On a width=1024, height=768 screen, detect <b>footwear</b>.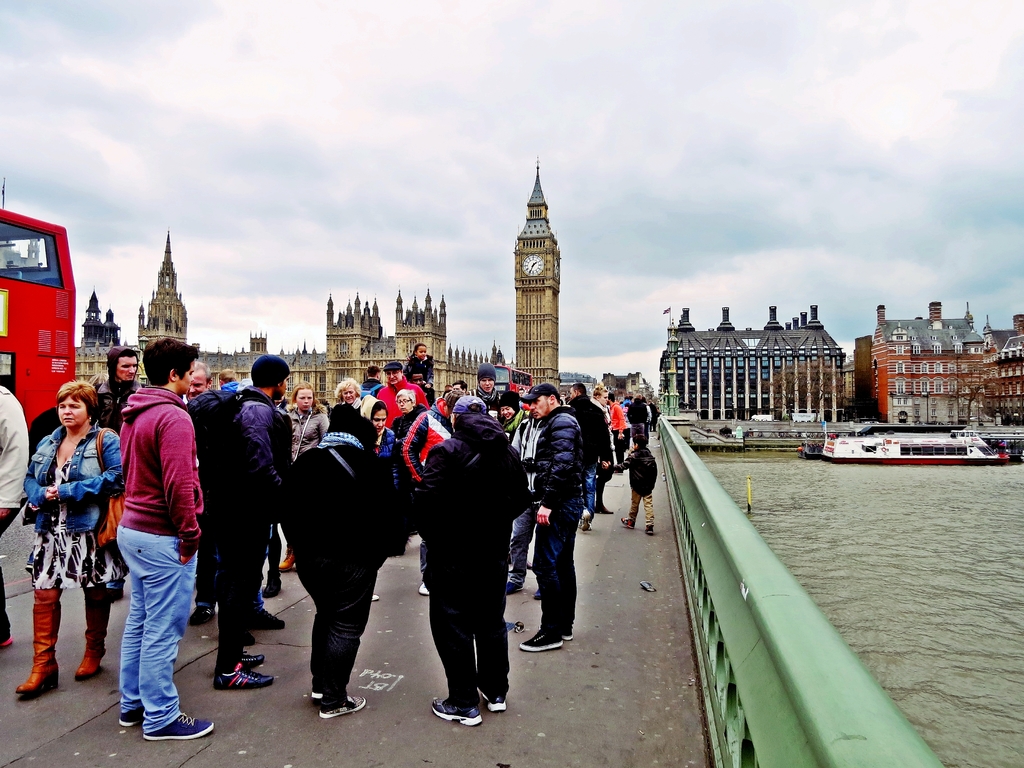
119,708,147,723.
